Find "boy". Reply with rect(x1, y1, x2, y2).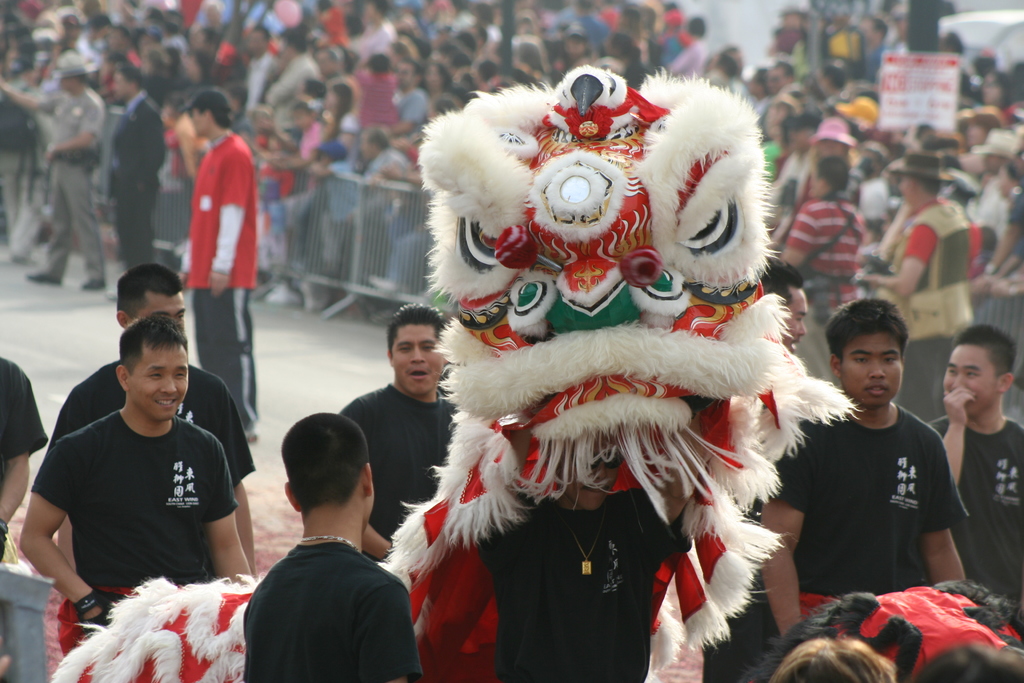
rect(307, 139, 357, 300).
